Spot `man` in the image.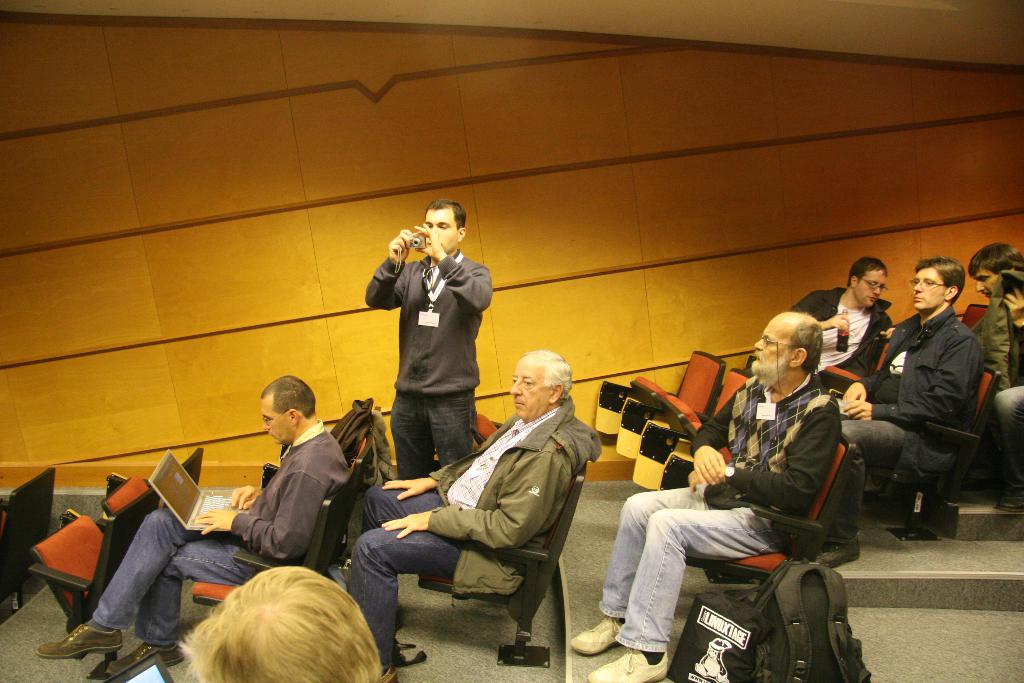
`man` found at rect(550, 295, 847, 682).
